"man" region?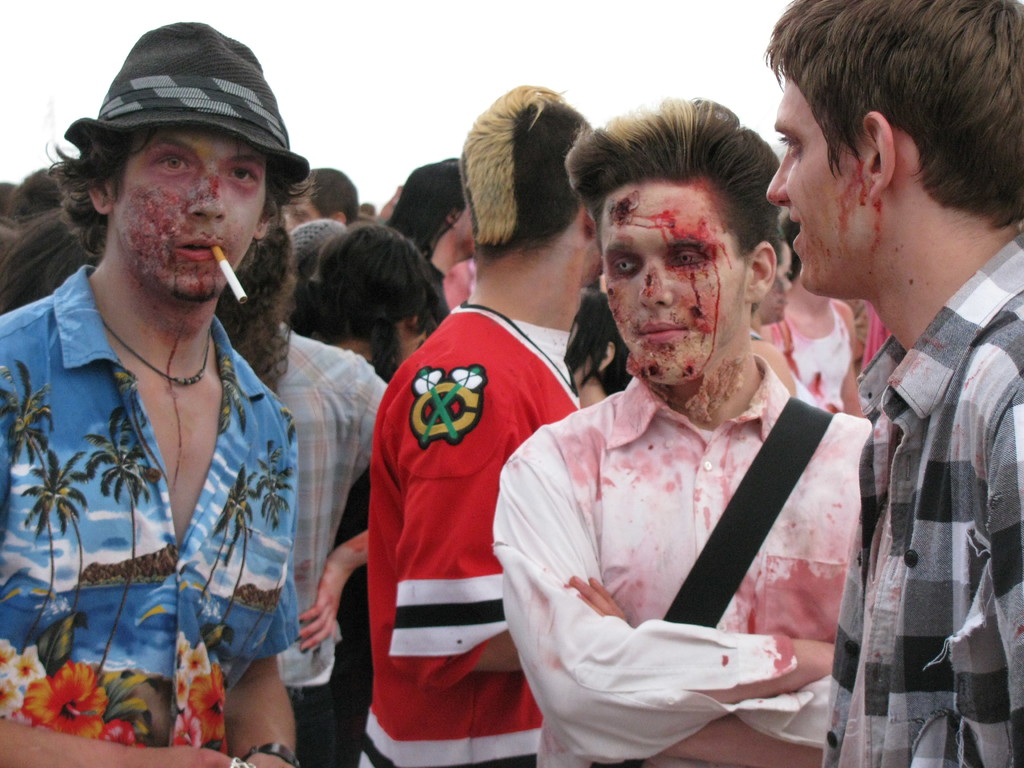
left=348, top=88, right=591, bottom=767
